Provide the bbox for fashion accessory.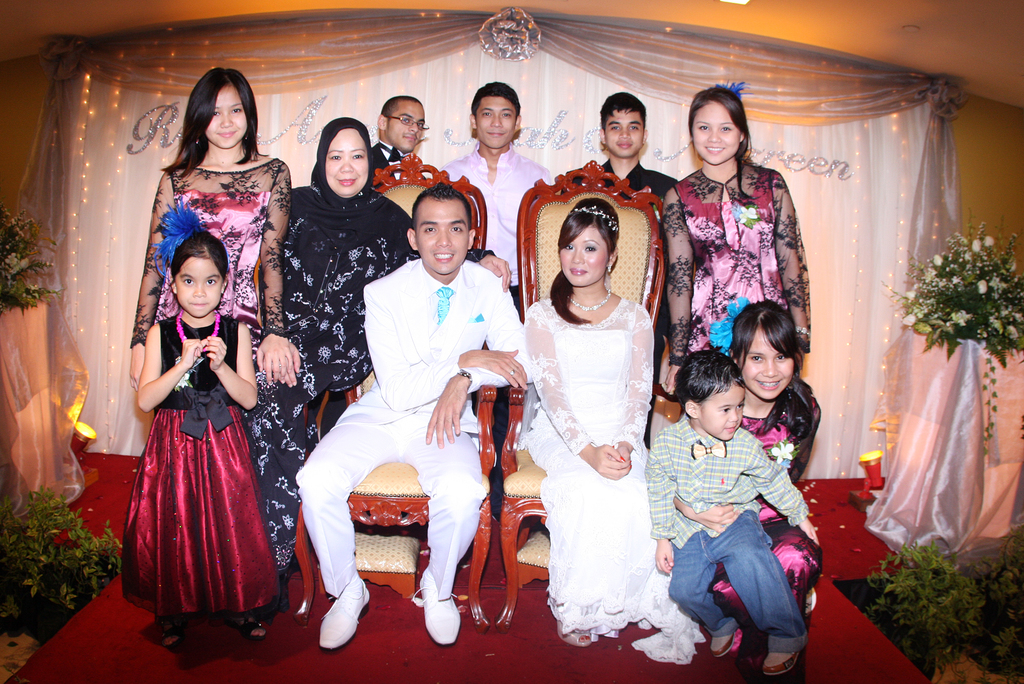
568/289/615/314.
